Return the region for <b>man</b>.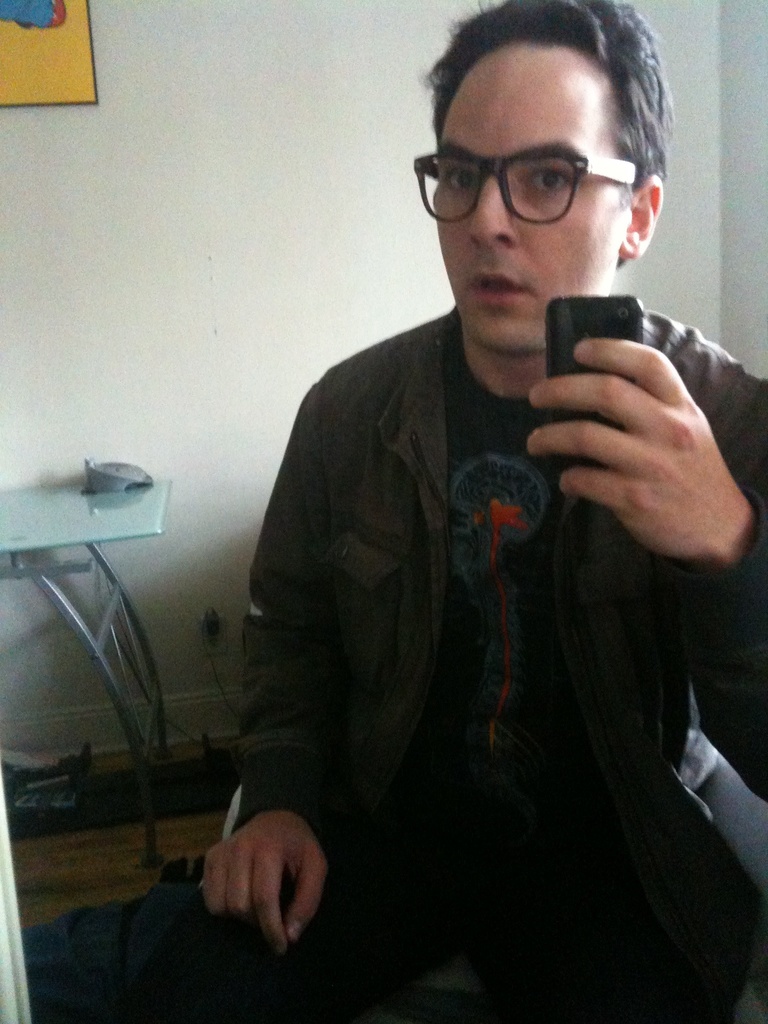
[115, 0, 767, 1023].
